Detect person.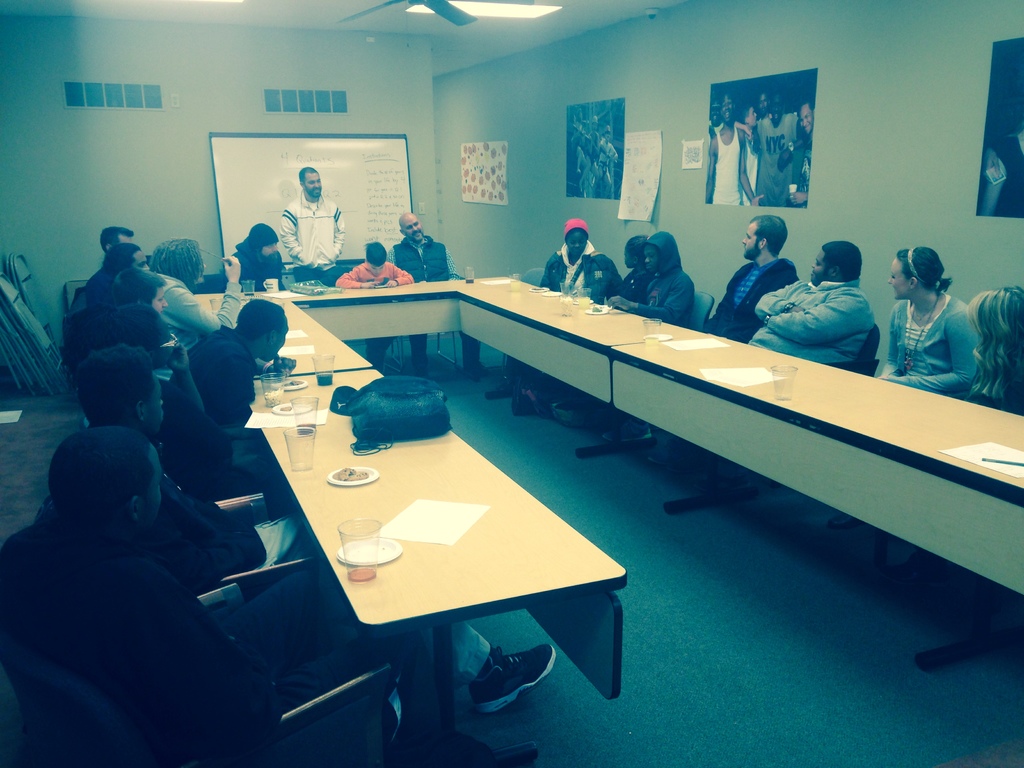
Detected at x1=825 y1=246 x2=980 y2=534.
